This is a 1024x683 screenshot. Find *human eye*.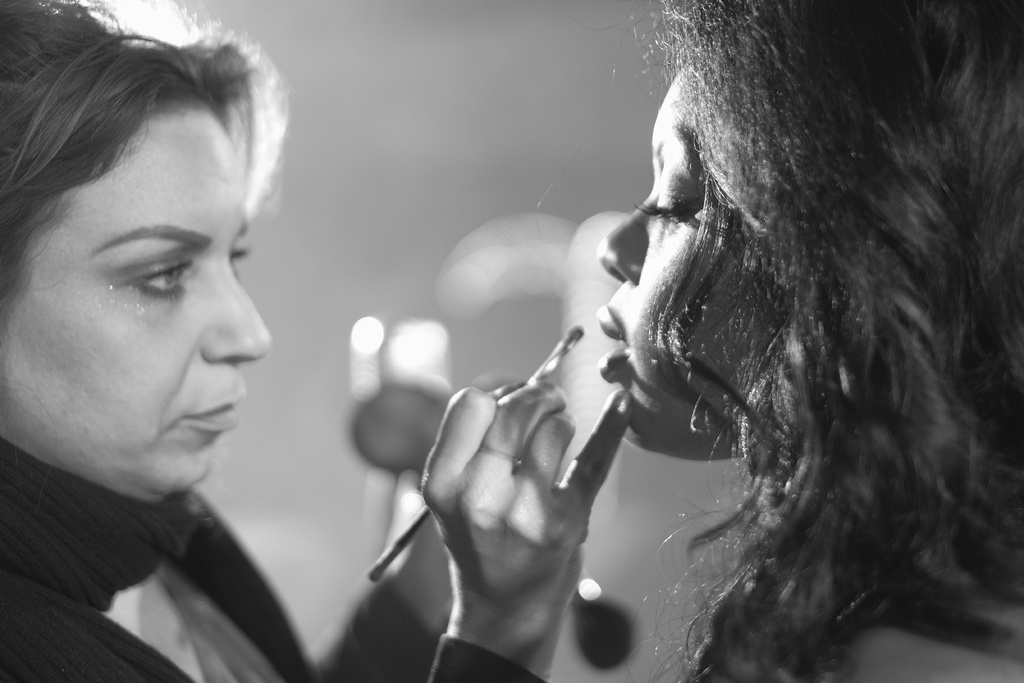
Bounding box: crop(644, 162, 700, 228).
